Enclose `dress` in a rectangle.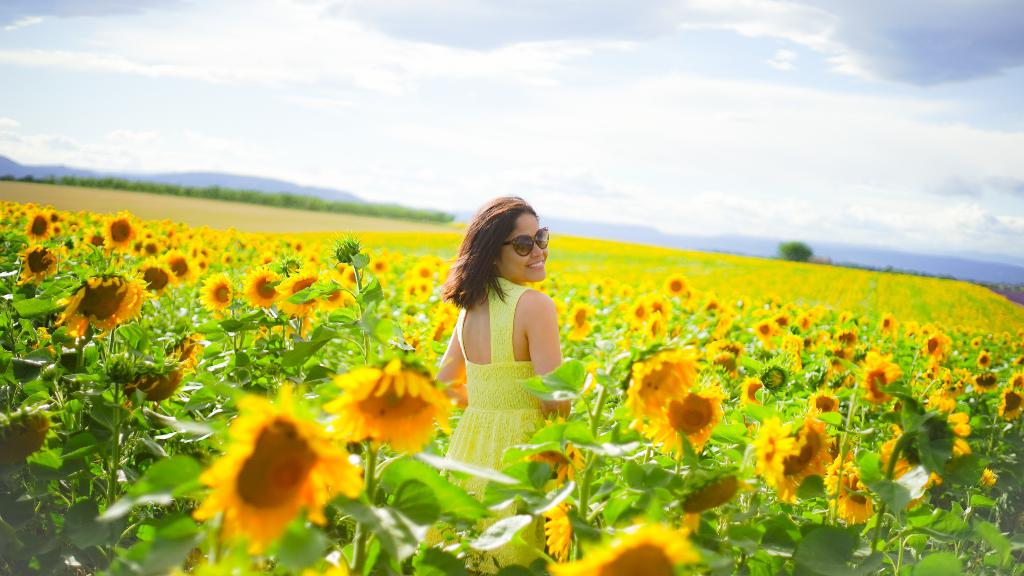
detection(421, 277, 545, 550).
